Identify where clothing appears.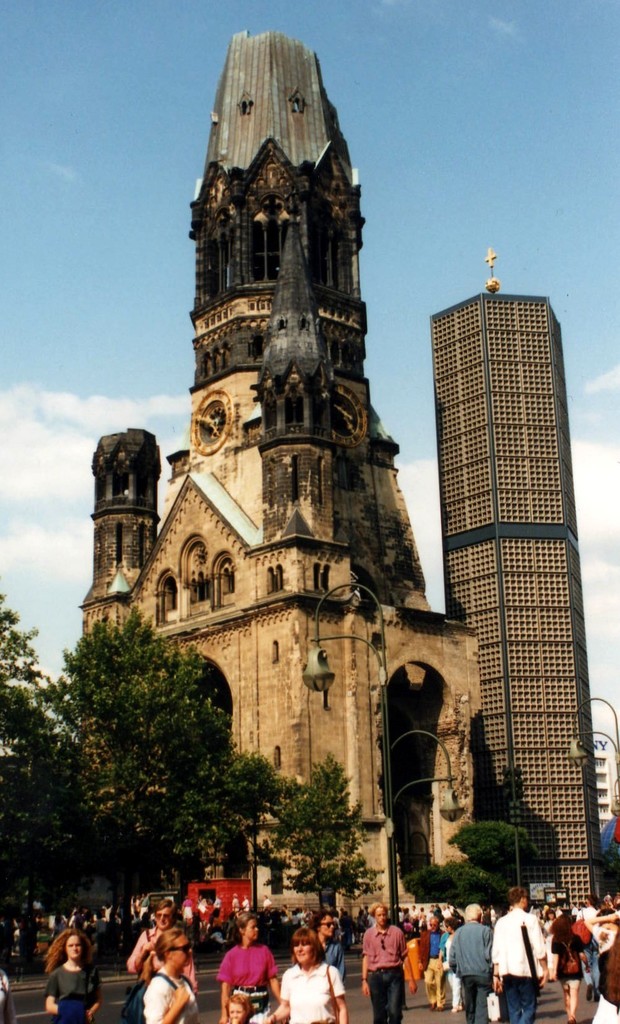
Appears at 221 943 278 1009.
